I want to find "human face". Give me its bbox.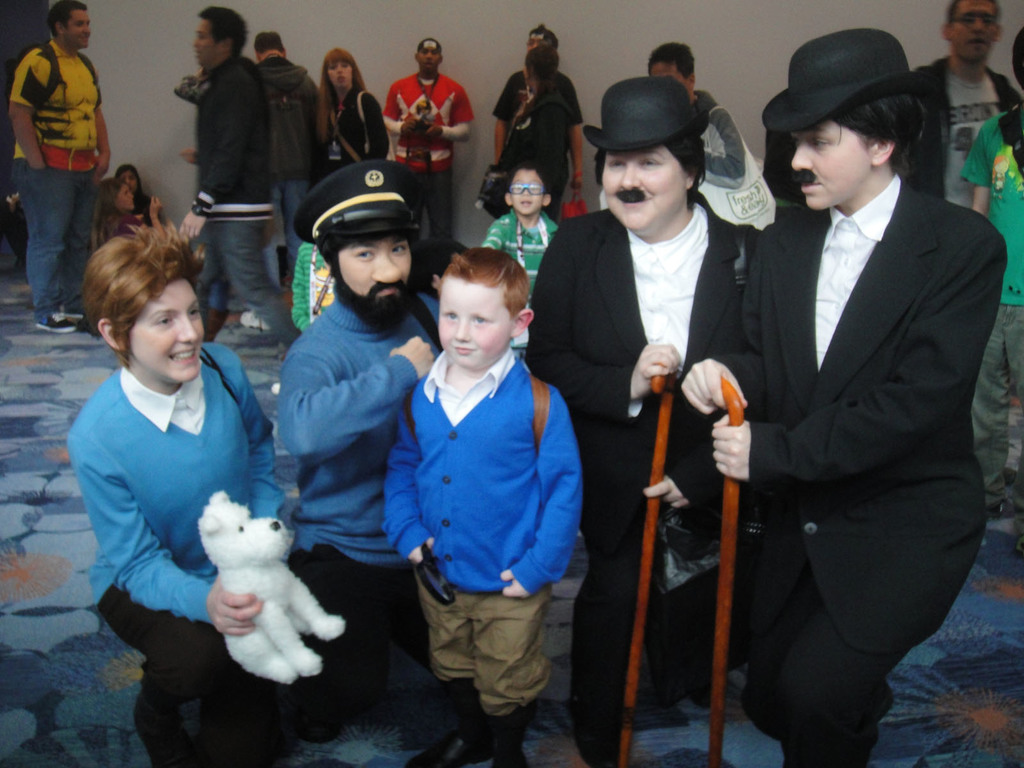
(602,141,687,230).
